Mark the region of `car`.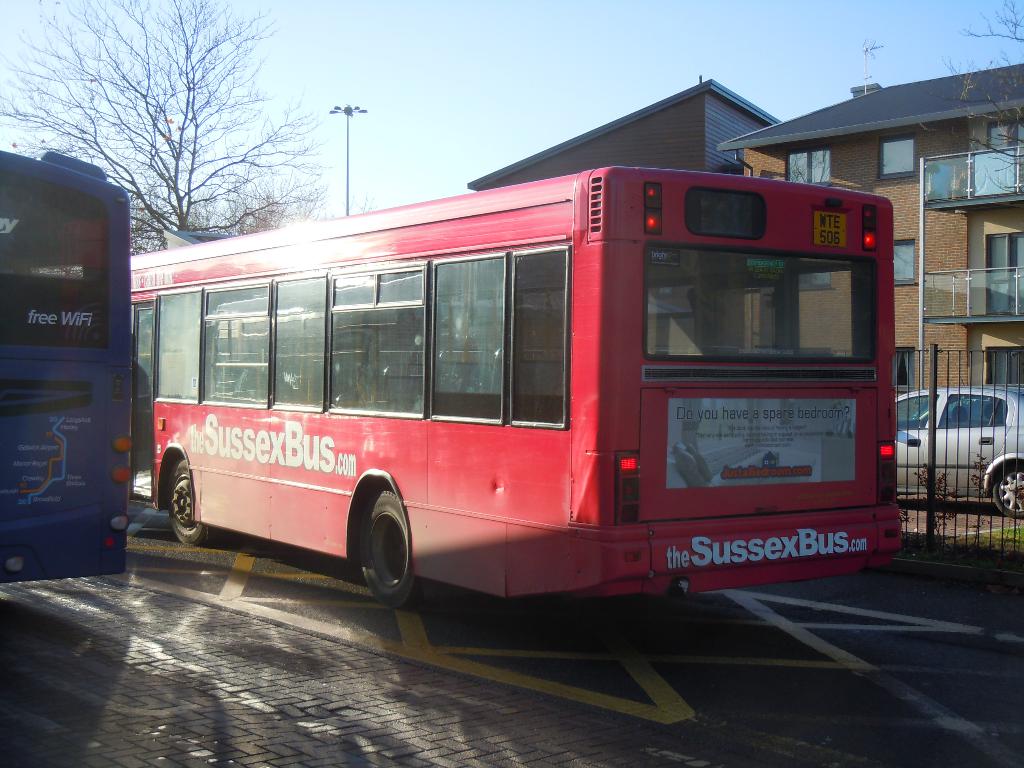
Region: (916, 388, 1018, 479).
